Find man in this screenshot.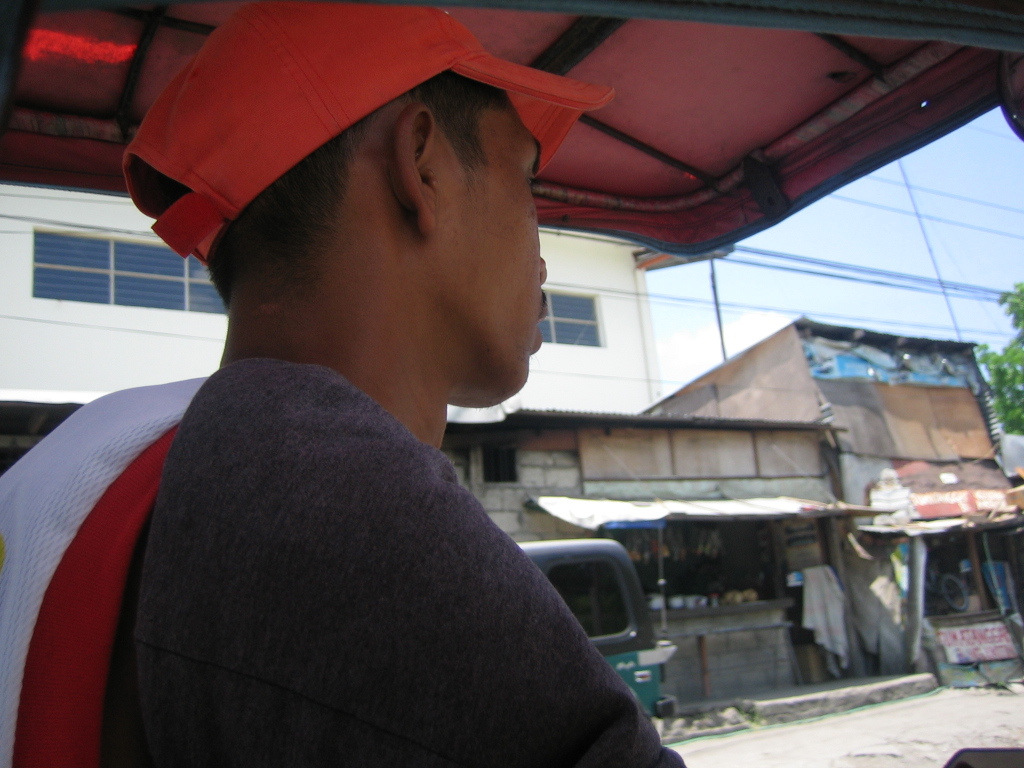
The bounding box for man is box=[0, 0, 693, 767].
